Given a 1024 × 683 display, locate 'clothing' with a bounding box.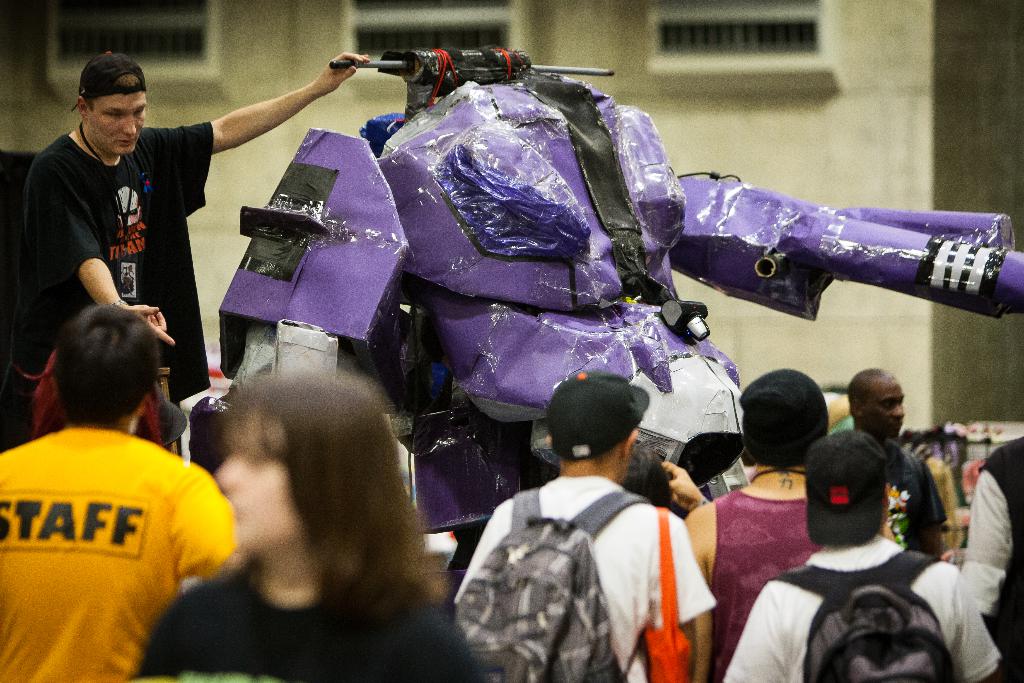
Located: x1=879 y1=441 x2=943 y2=546.
